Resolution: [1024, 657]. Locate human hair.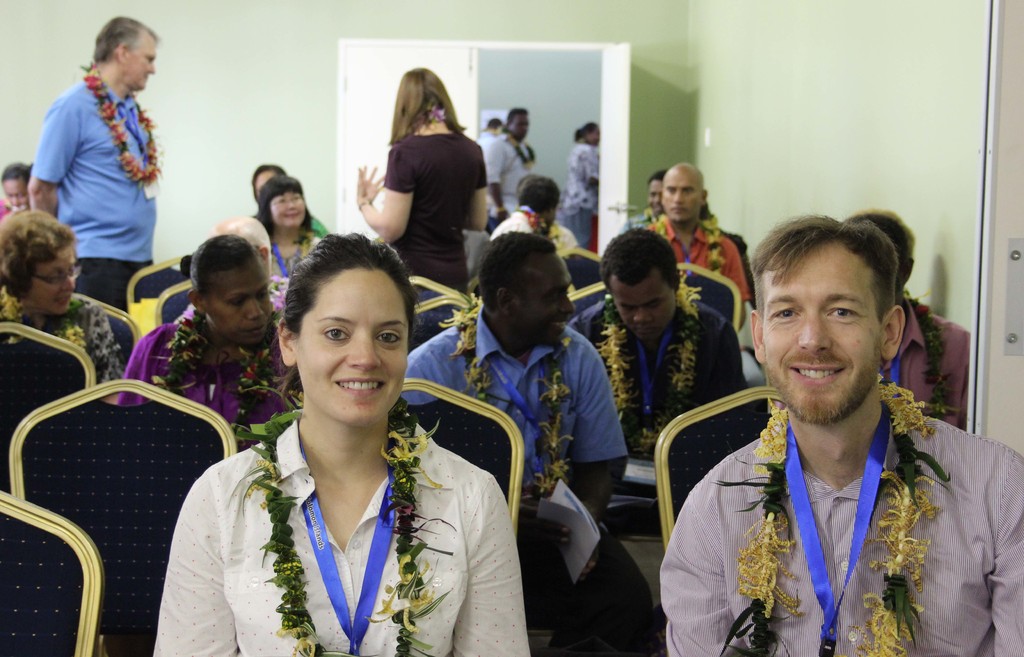
bbox(2, 161, 28, 183).
